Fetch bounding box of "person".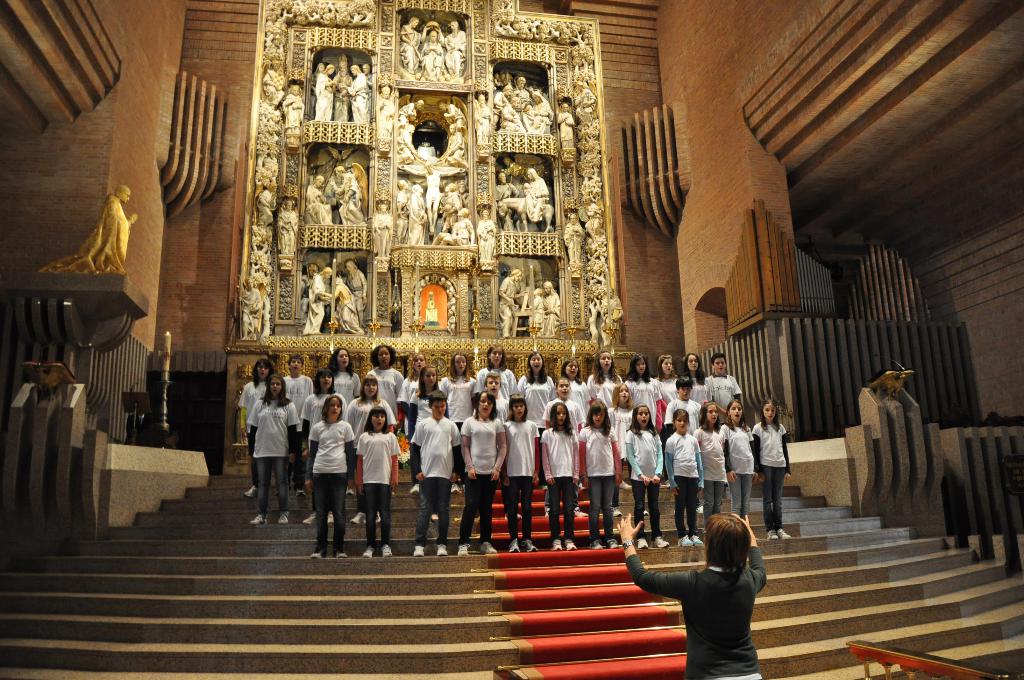
Bbox: box=[355, 407, 402, 556].
